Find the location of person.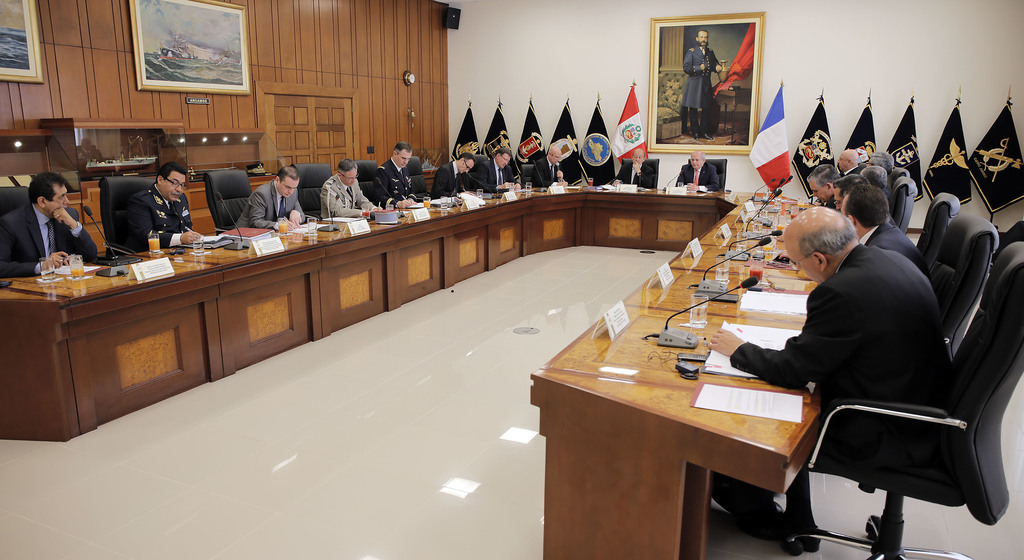
Location: (227, 156, 305, 229).
